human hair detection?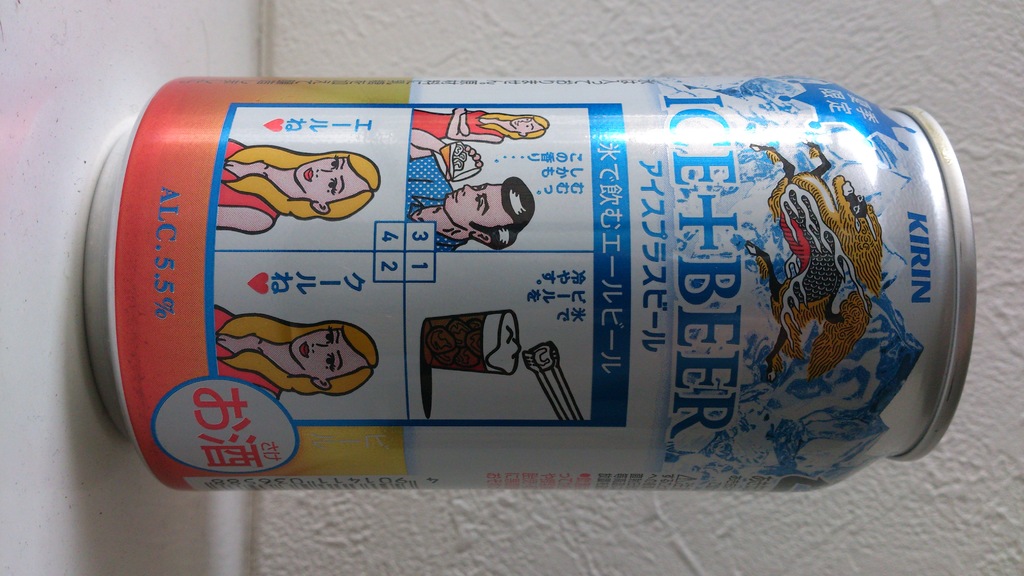
{"left": 218, "top": 142, "right": 380, "bottom": 224}
